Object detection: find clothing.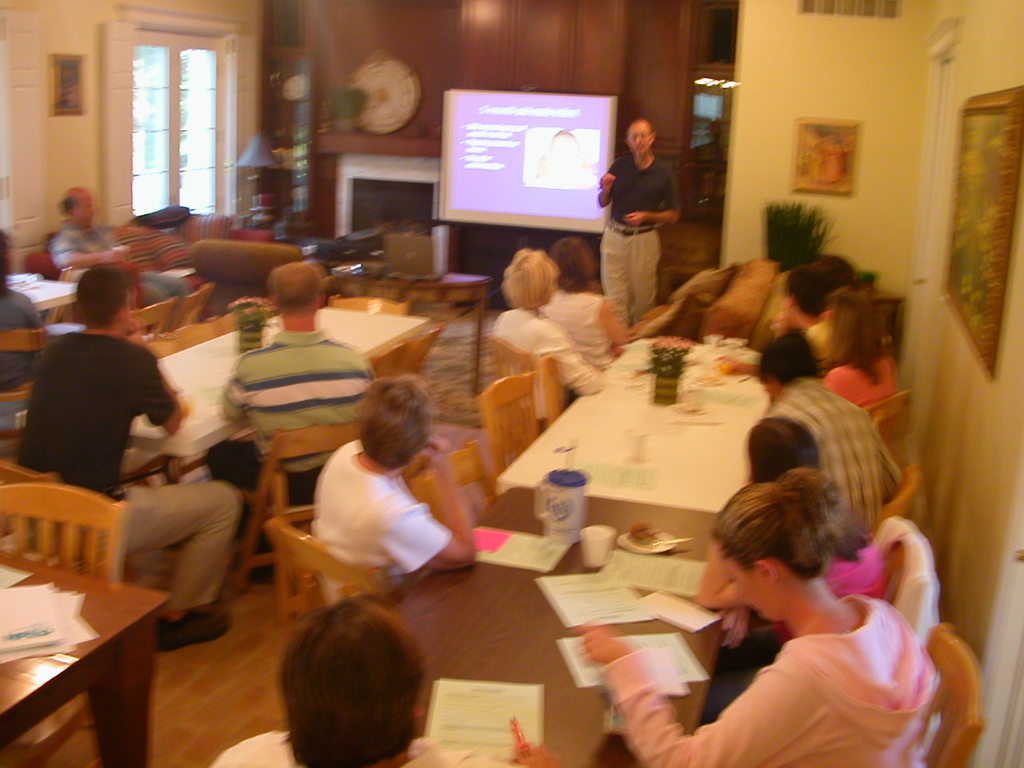
box(49, 222, 117, 254).
